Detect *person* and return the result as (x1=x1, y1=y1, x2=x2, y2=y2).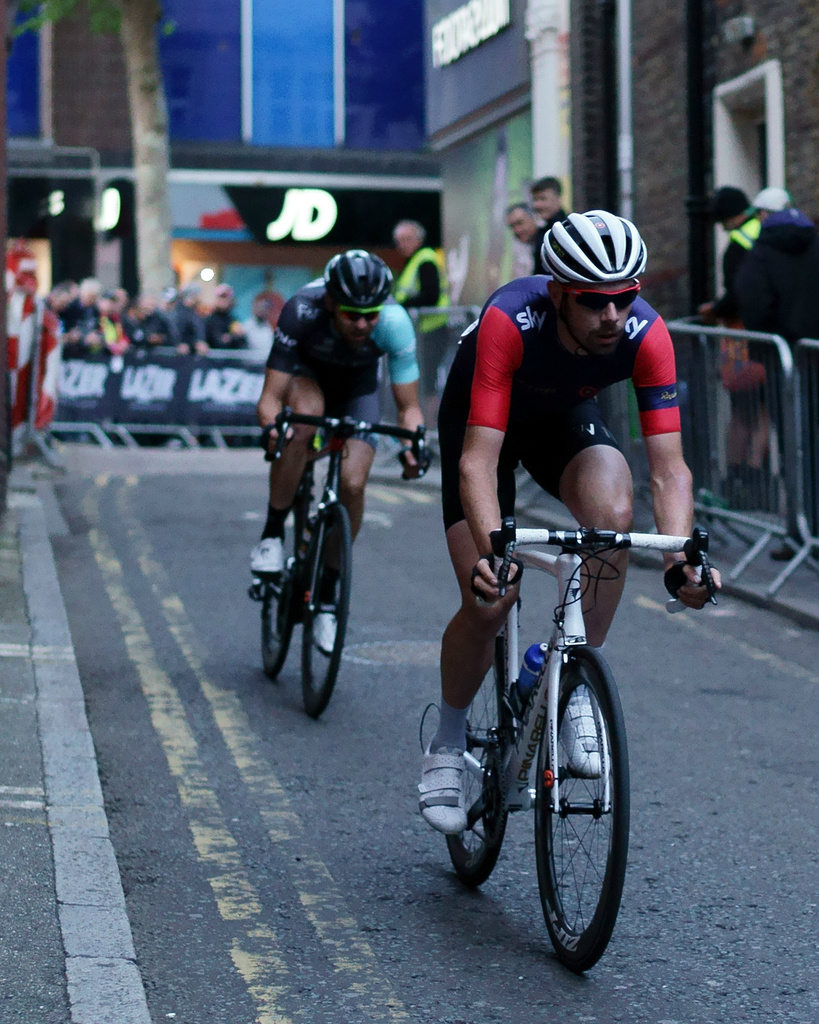
(x1=252, y1=253, x2=436, y2=655).
